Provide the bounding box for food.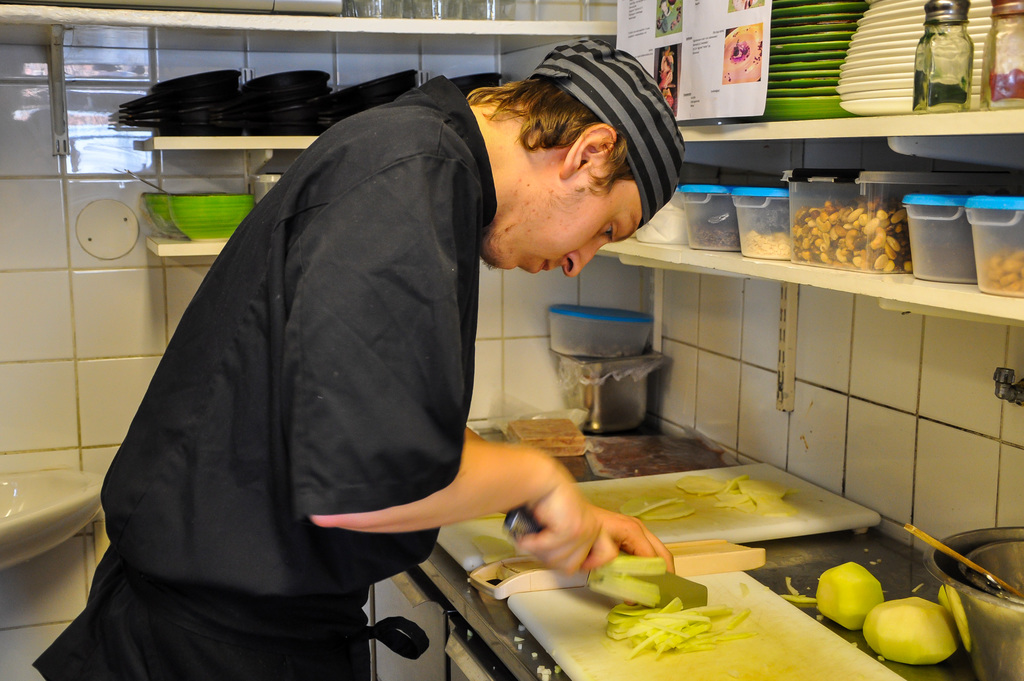
left=620, top=474, right=797, bottom=521.
